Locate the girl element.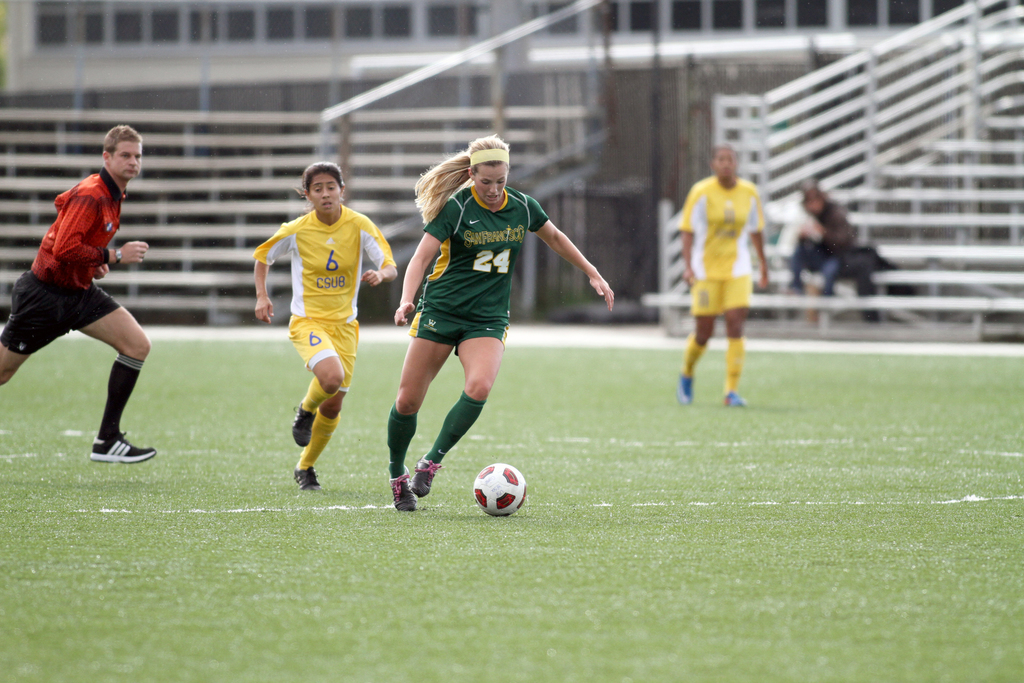
Element bbox: l=255, t=158, r=397, b=488.
